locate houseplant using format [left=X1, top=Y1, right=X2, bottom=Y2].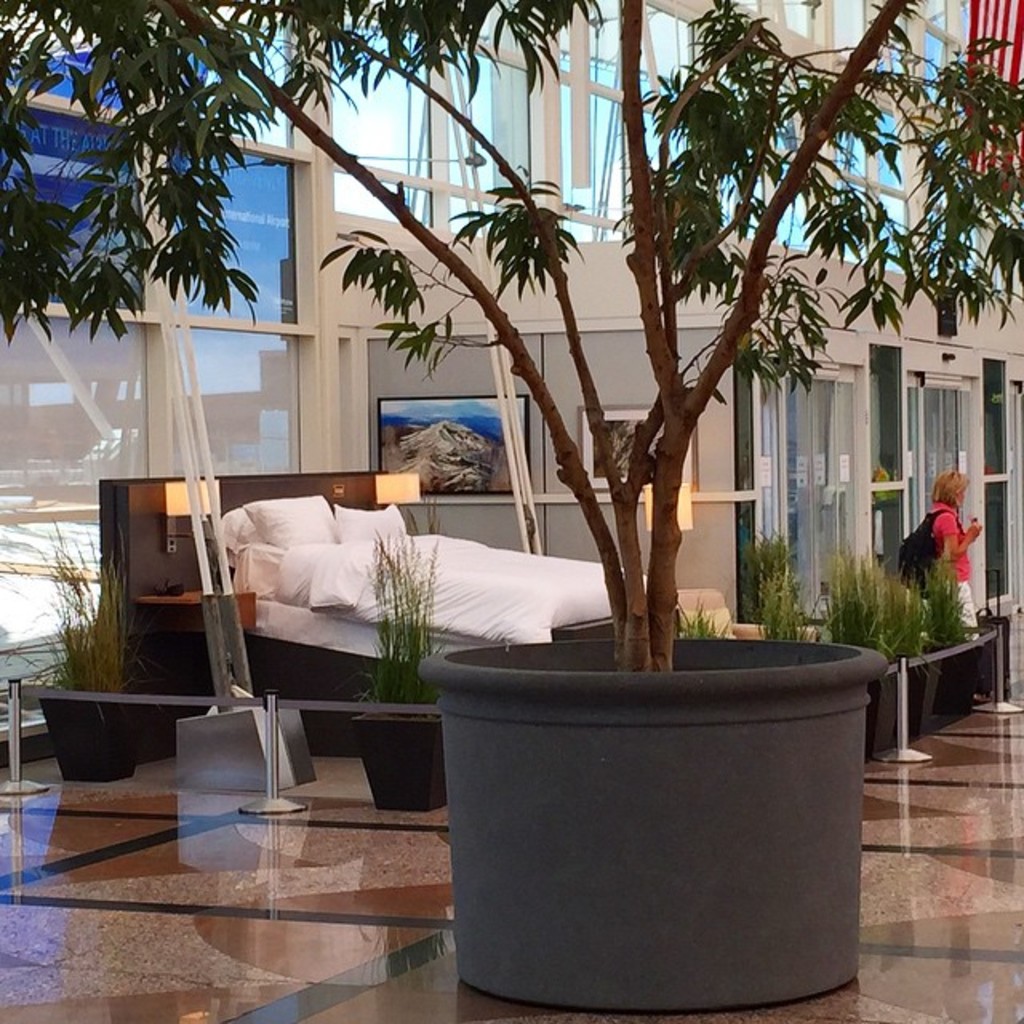
[left=5, top=514, right=149, bottom=776].
